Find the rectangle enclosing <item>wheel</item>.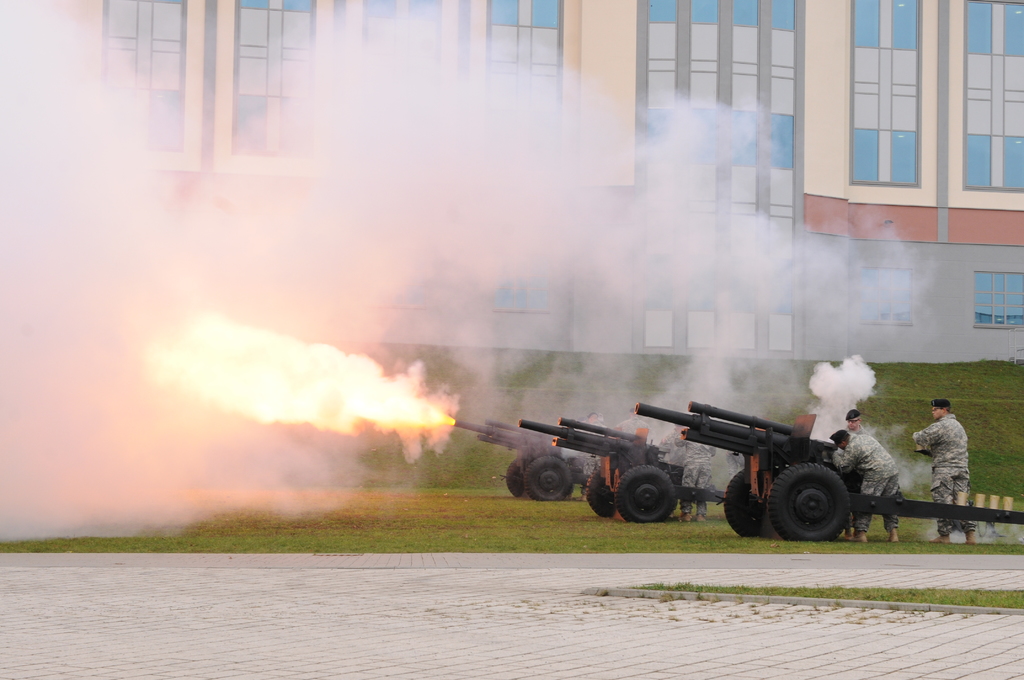
[723, 466, 767, 535].
